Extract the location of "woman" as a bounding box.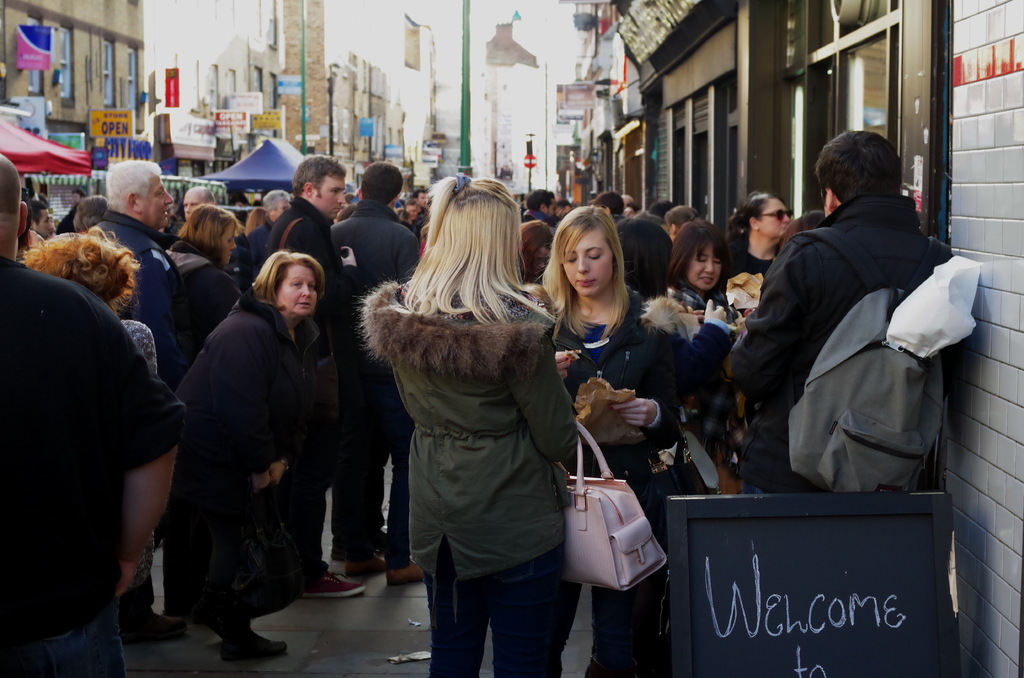
735/188/791/283.
